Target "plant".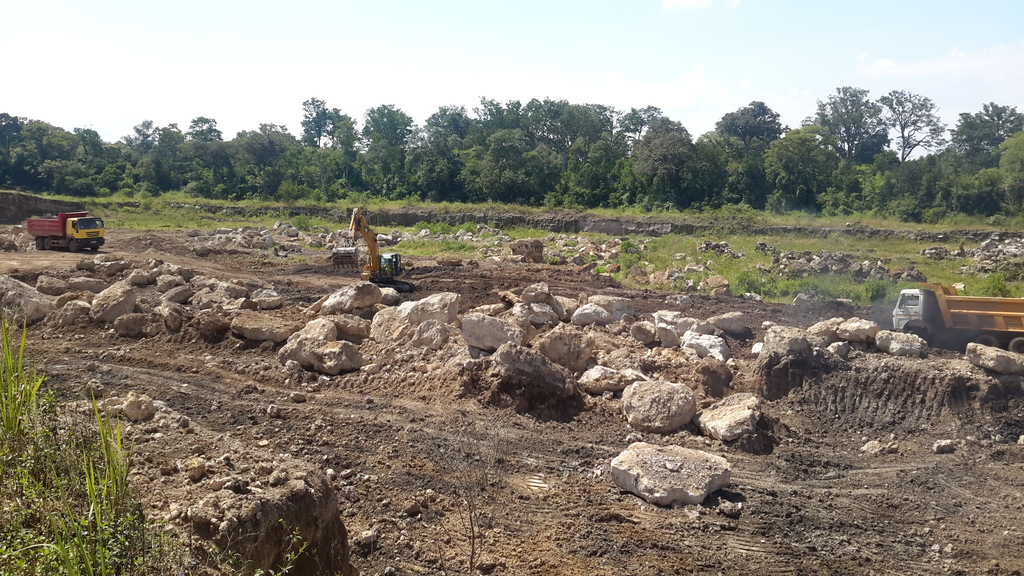
Target region: [left=0, top=314, right=185, bottom=575].
